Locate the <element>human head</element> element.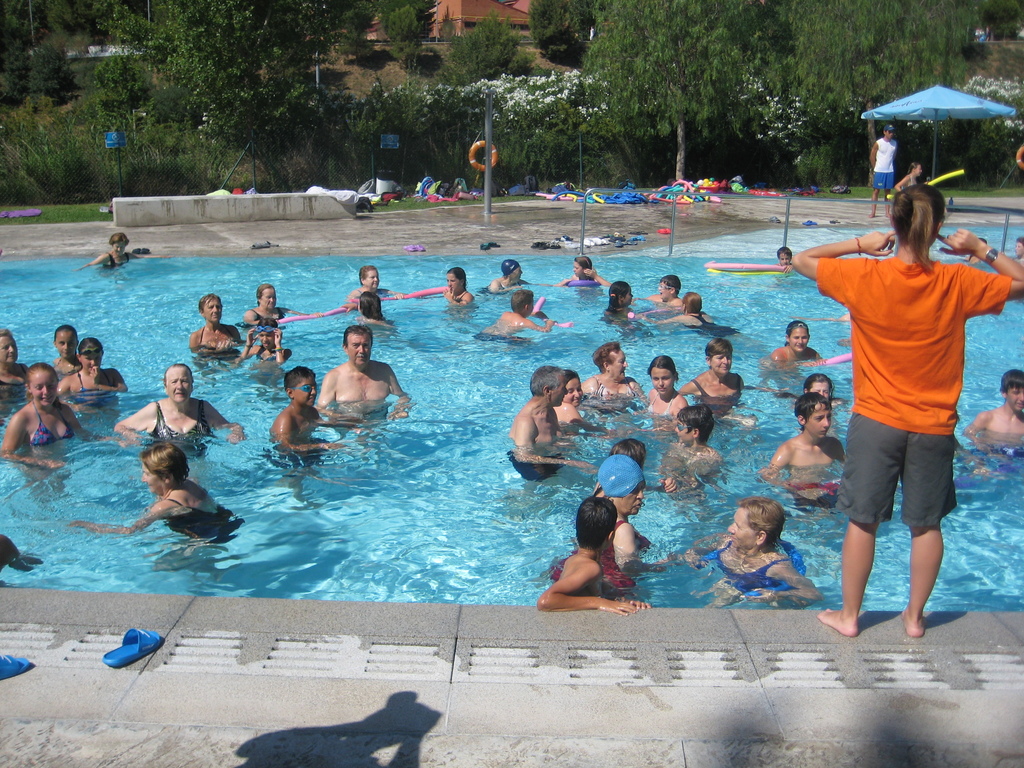
Element bbox: box(784, 319, 810, 351).
